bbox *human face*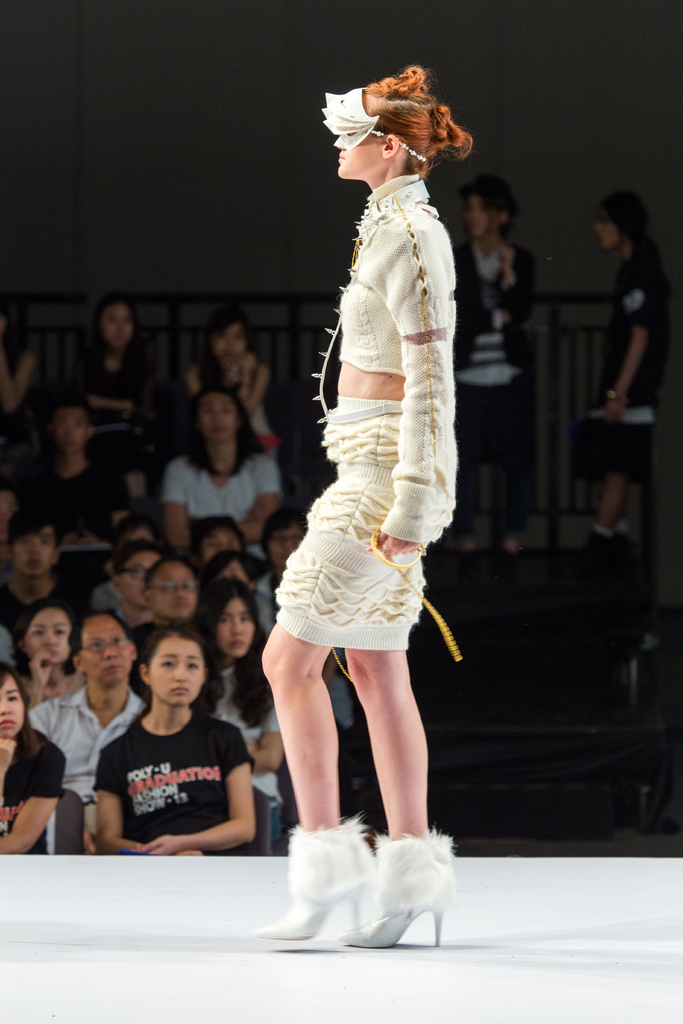
bbox=(152, 634, 208, 704)
